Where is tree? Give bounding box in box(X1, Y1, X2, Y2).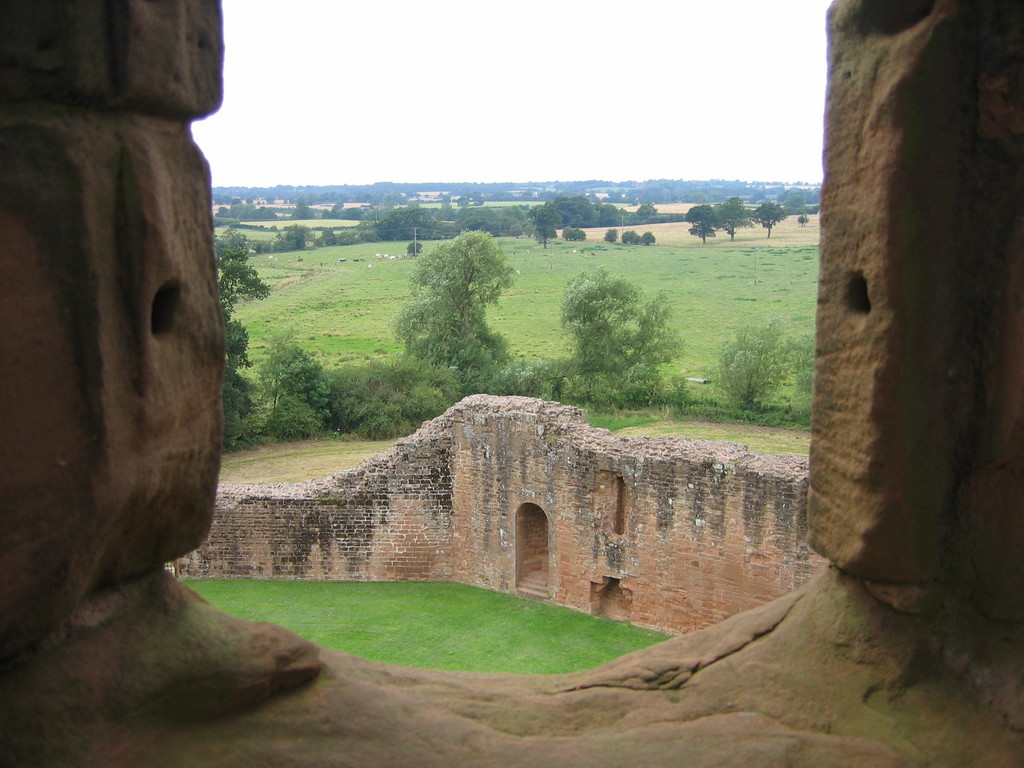
box(278, 341, 328, 419).
